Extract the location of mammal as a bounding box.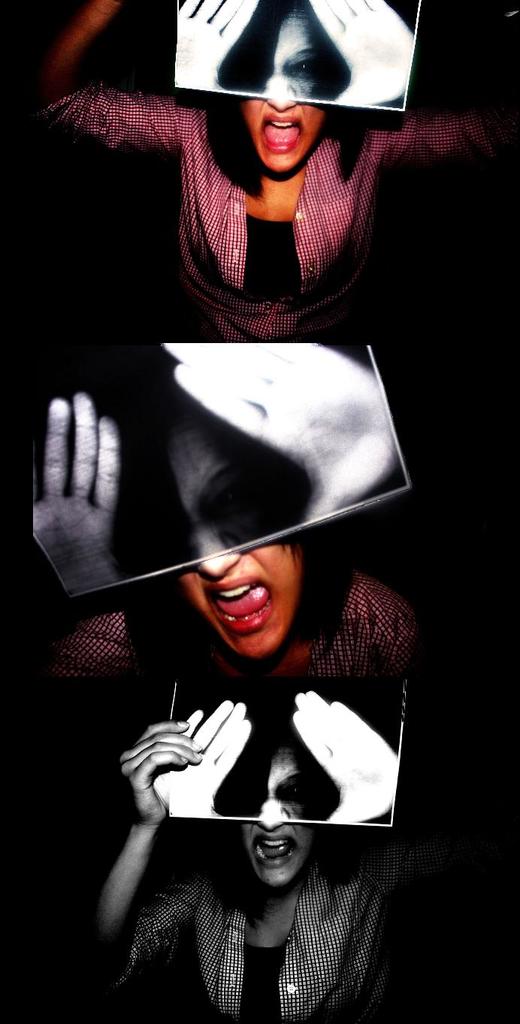
crop(171, 675, 406, 823).
